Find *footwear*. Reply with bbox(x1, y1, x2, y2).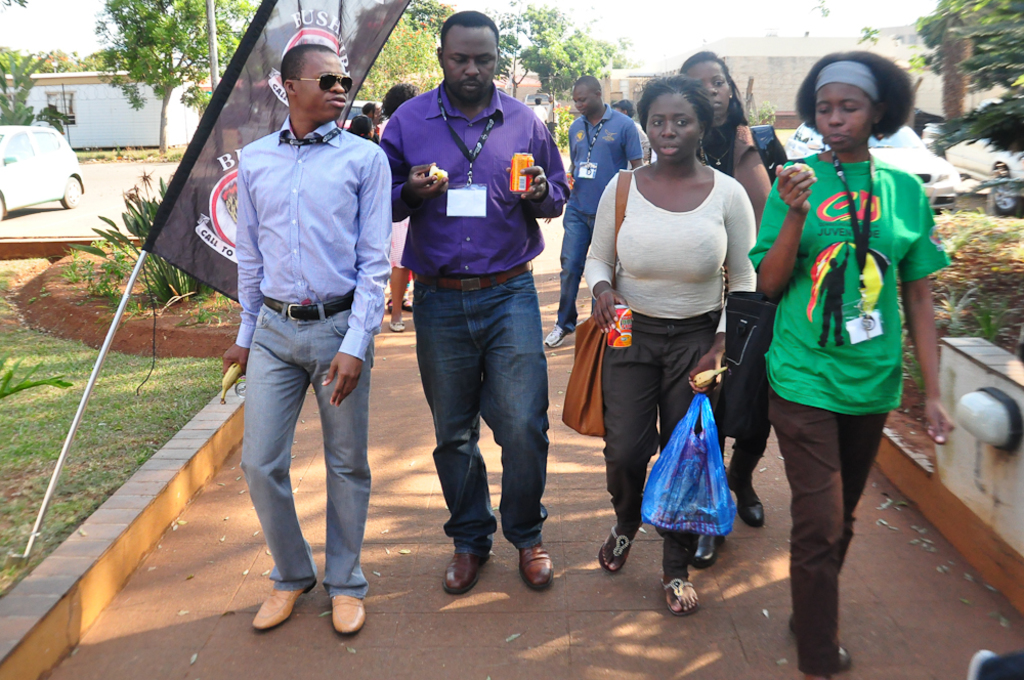
bbox(966, 647, 998, 679).
